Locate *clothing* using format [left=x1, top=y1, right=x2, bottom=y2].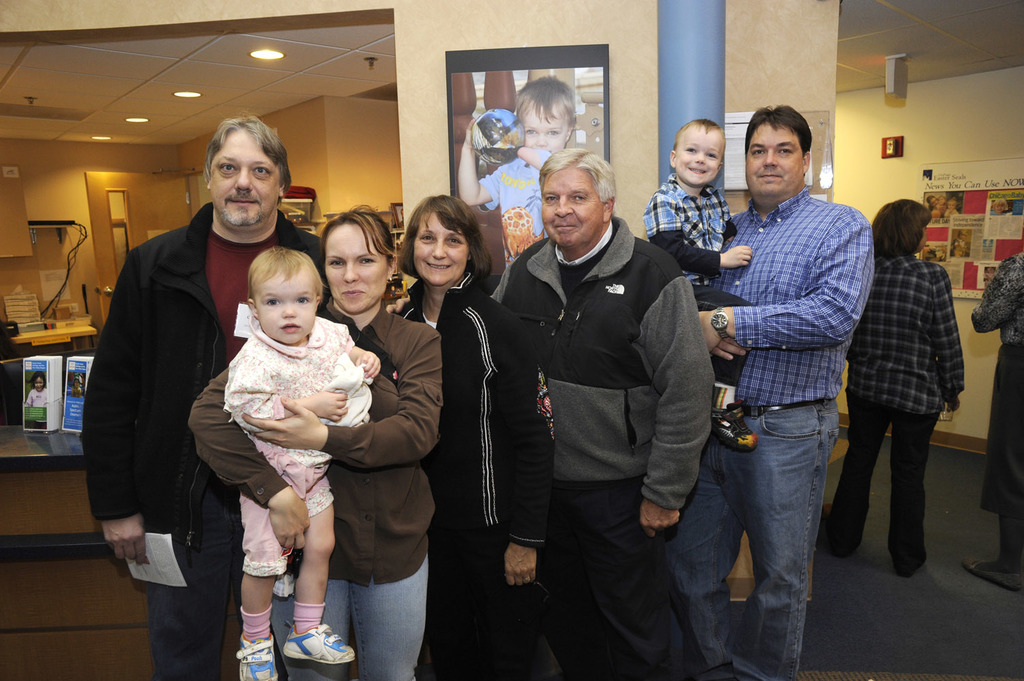
[left=495, top=161, right=730, bottom=640].
